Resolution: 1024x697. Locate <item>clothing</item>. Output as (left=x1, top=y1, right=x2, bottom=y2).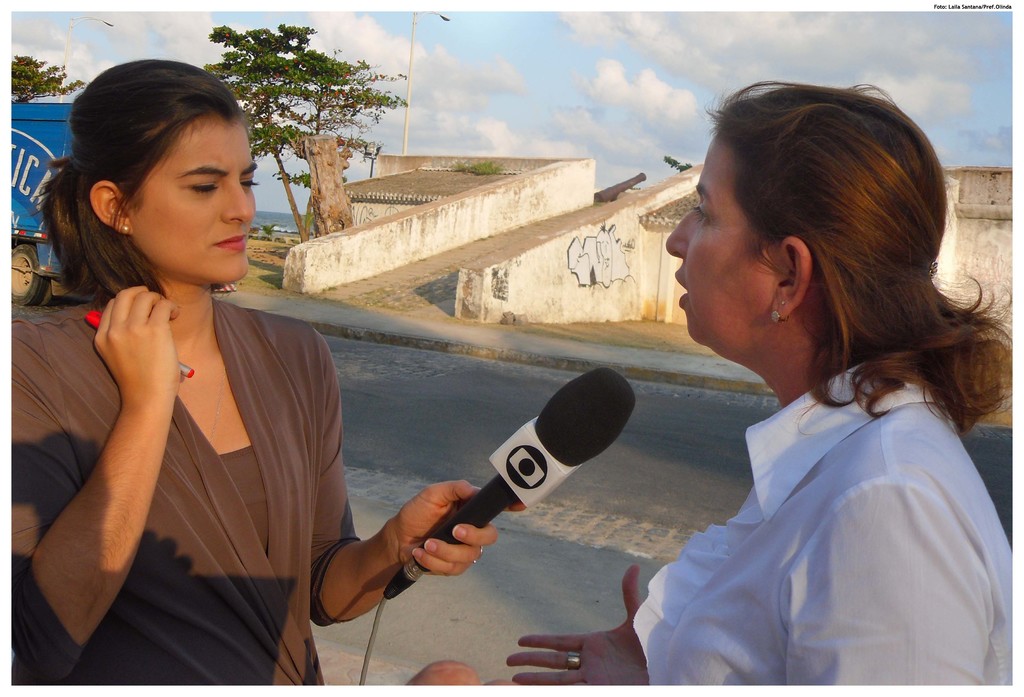
(left=11, top=300, right=357, bottom=687).
